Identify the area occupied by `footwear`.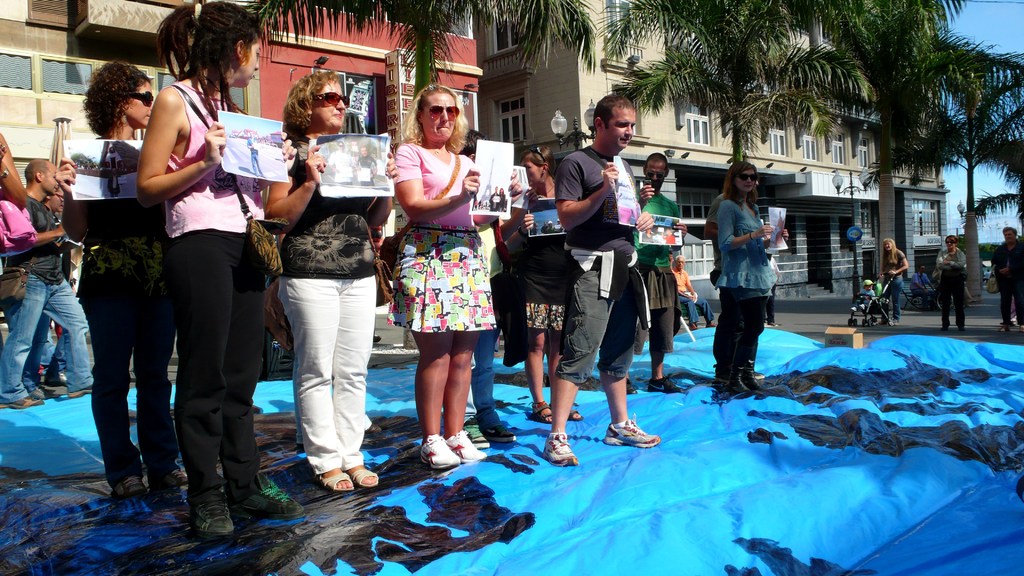
Area: rect(567, 405, 586, 422).
